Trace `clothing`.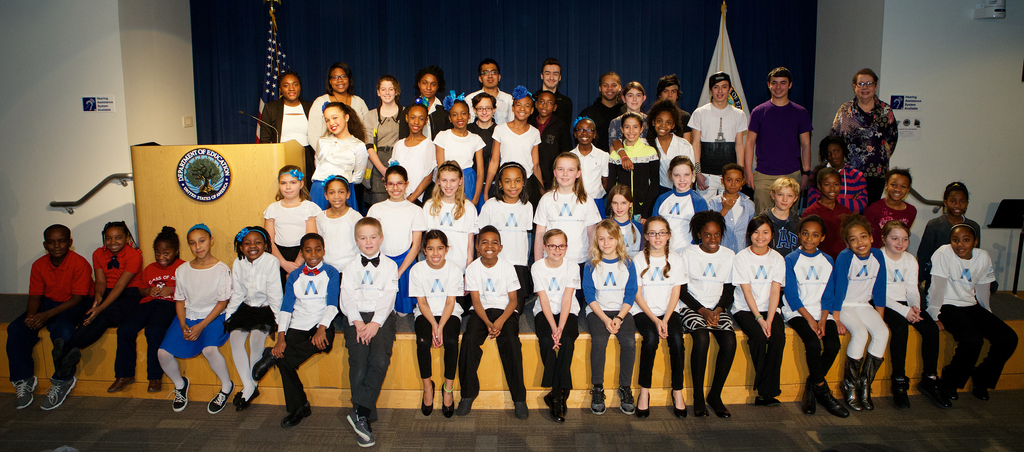
Traced to Rect(267, 203, 319, 250).
